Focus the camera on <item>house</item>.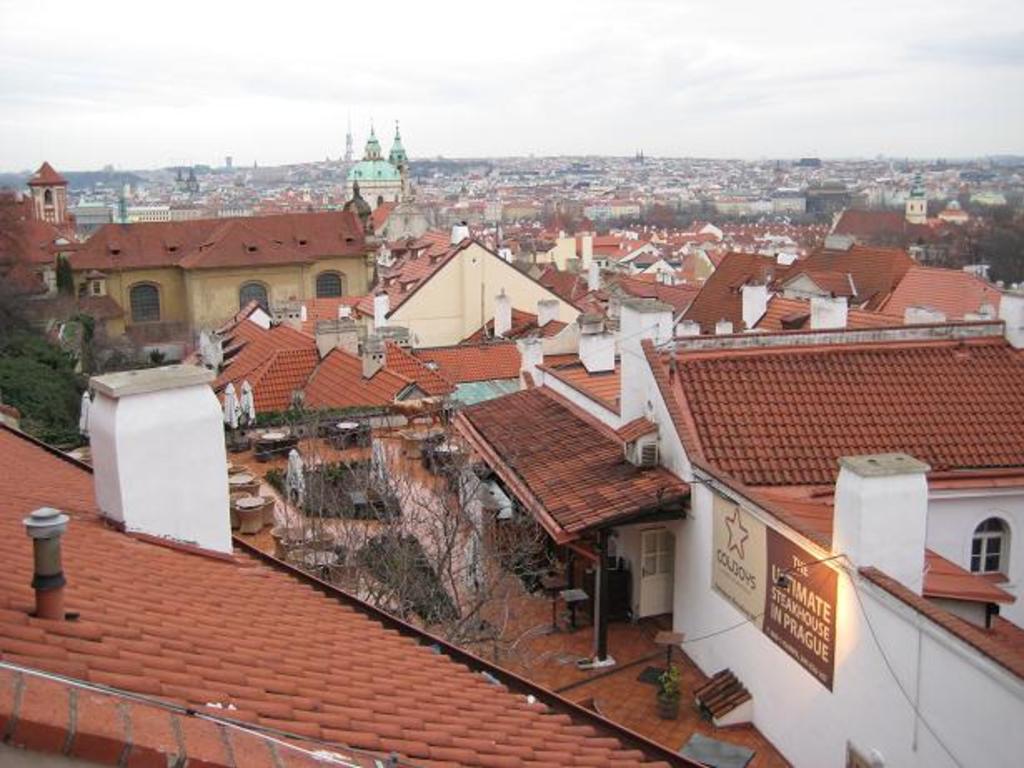
Focus region: Rect(270, 182, 328, 215).
